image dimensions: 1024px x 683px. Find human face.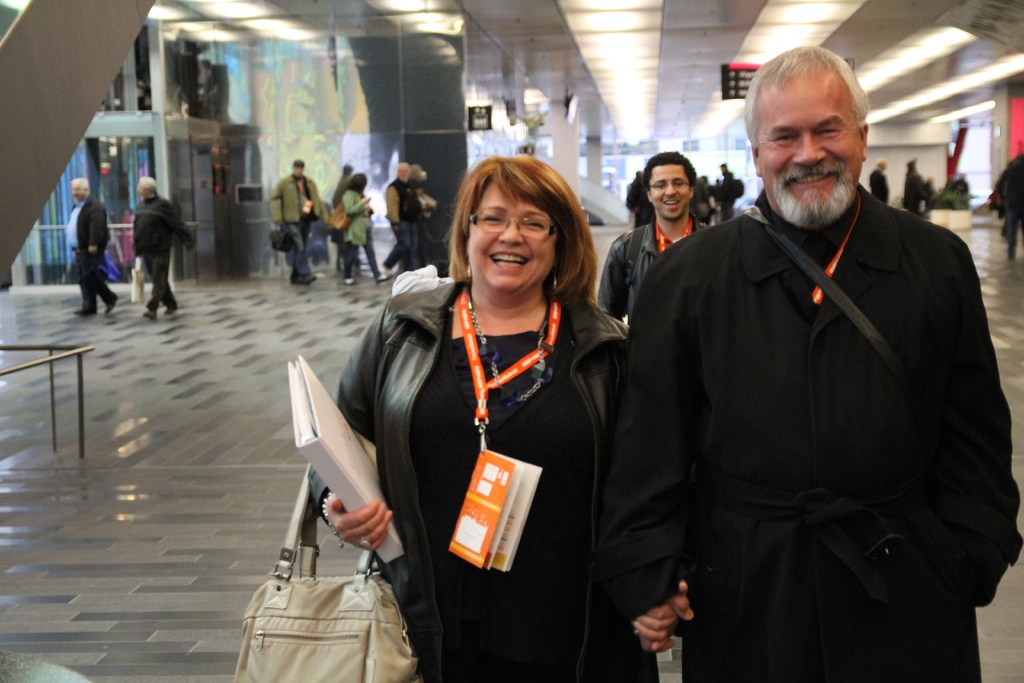
<region>467, 181, 557, 297</region>.
